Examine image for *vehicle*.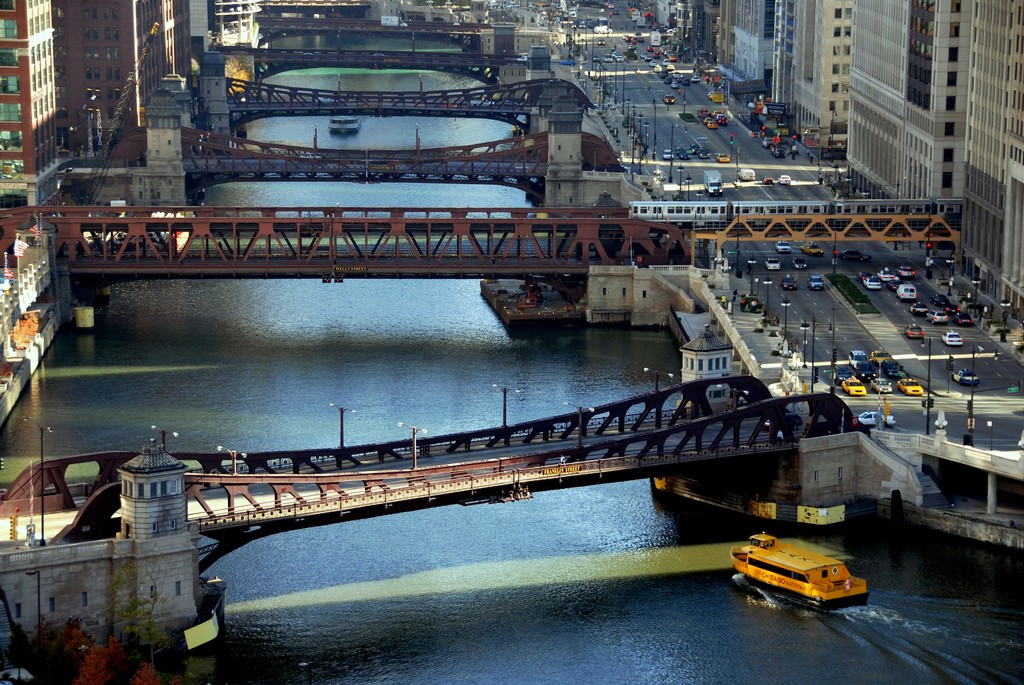
Examination result: <bbox>678, 150, 688, 162</bbox>.
